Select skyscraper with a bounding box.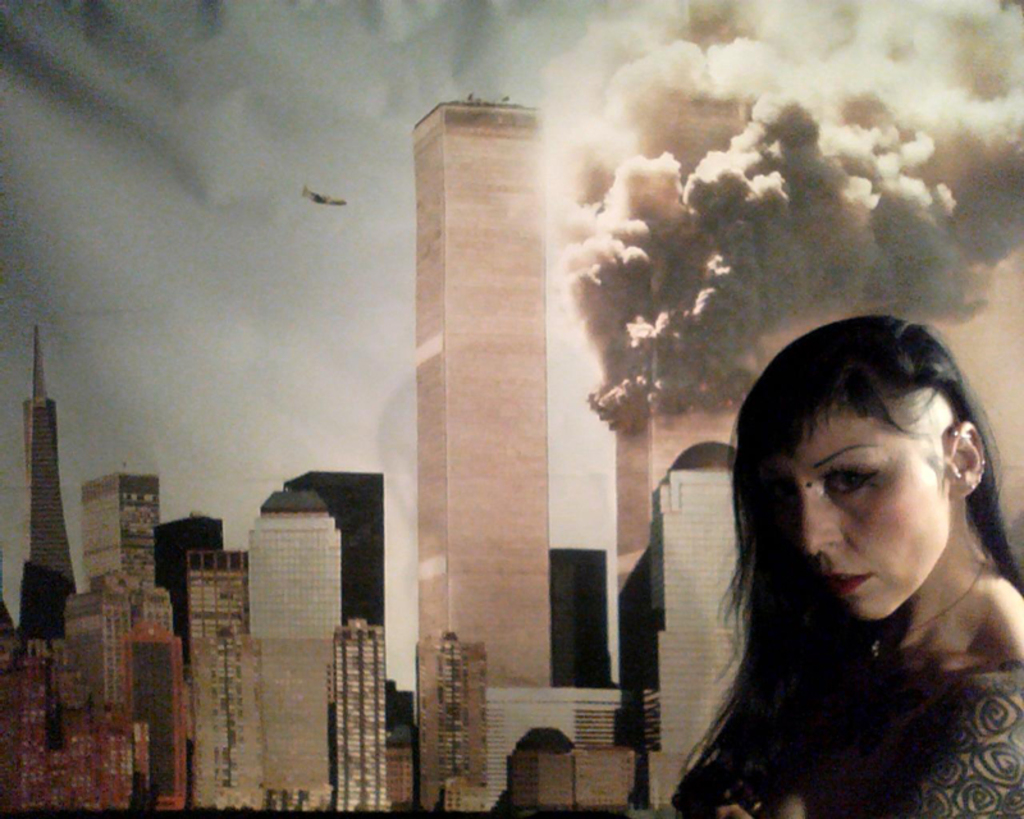
Rect(187, 548, 257, 810).
